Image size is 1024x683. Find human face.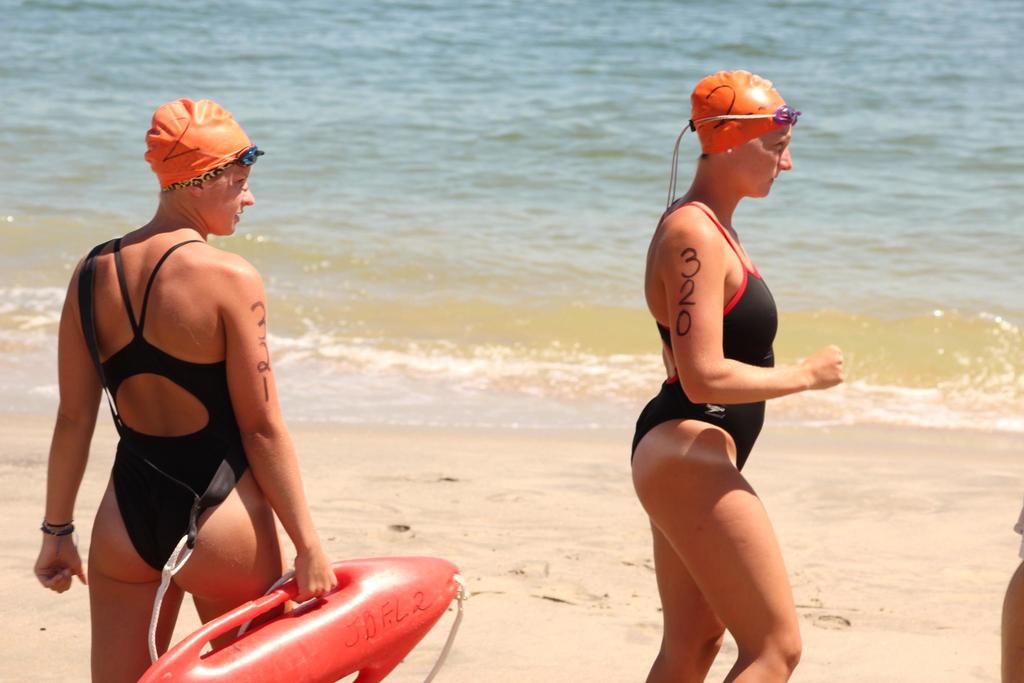
[left=204, top=161, right=261, bottom=245].
